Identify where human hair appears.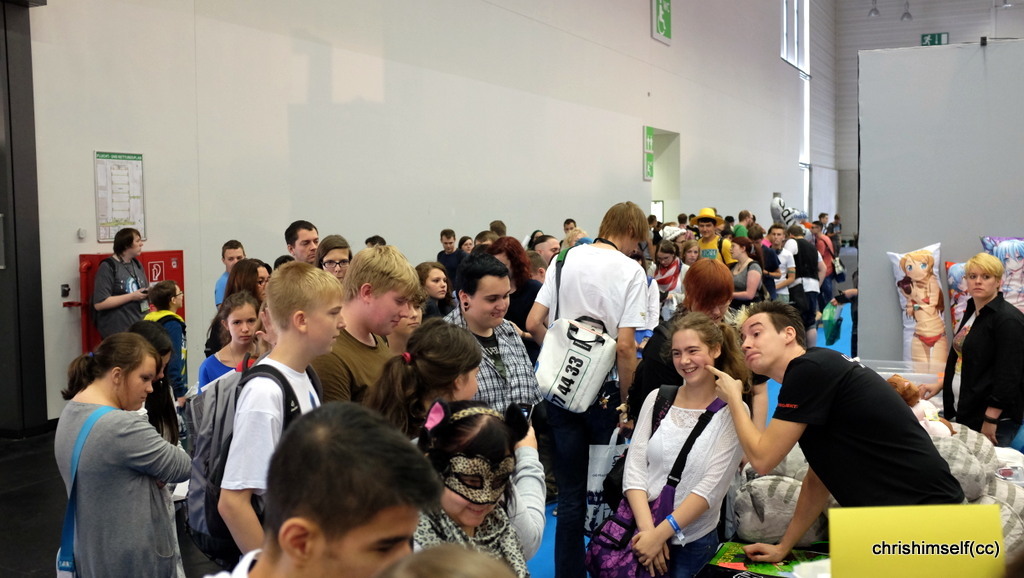
Appears at <bbox>473, 227, 497, 242</bbox>.
